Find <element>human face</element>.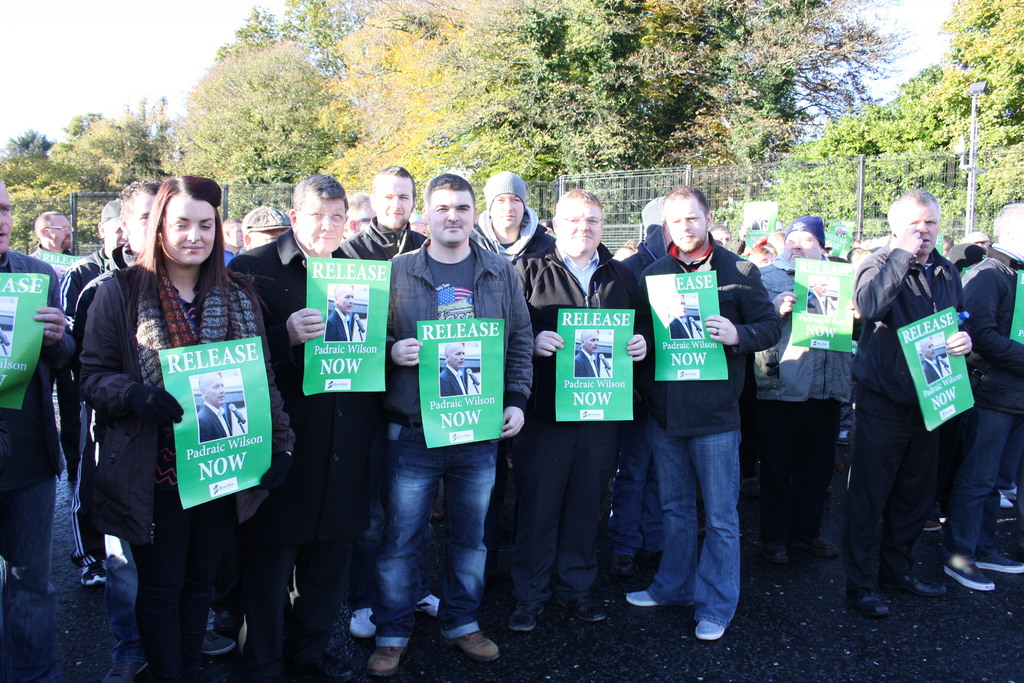
Rect(164, 190, 212, 268).
